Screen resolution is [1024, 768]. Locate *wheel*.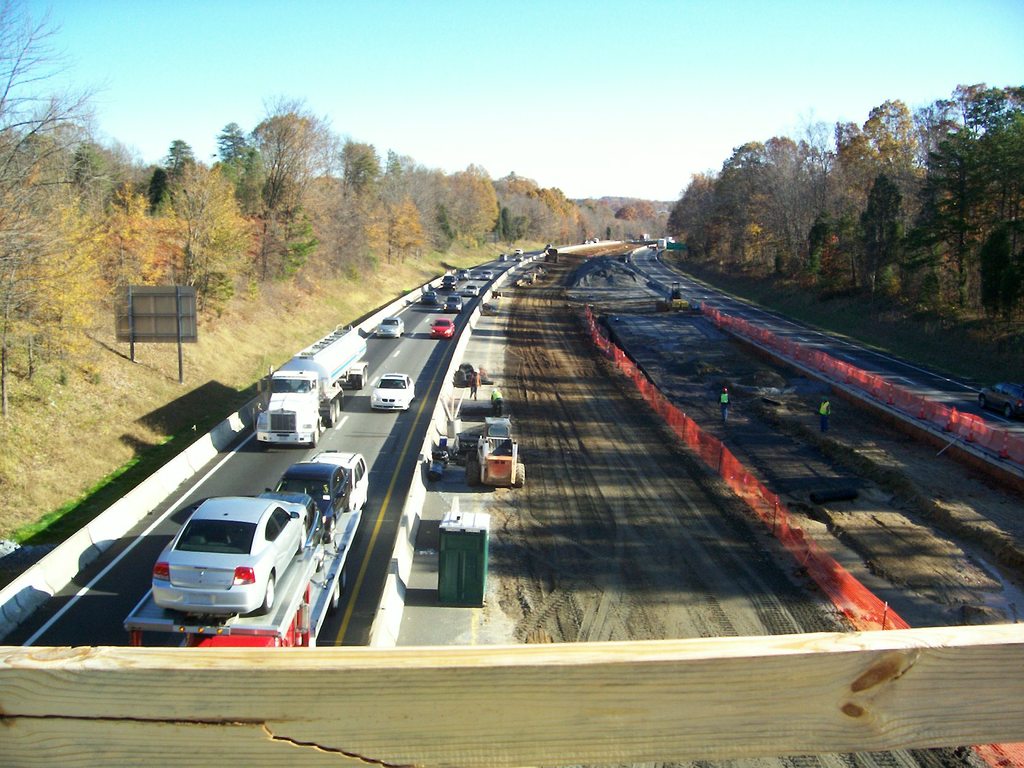
bbox=[328, 409, 335, 428].
